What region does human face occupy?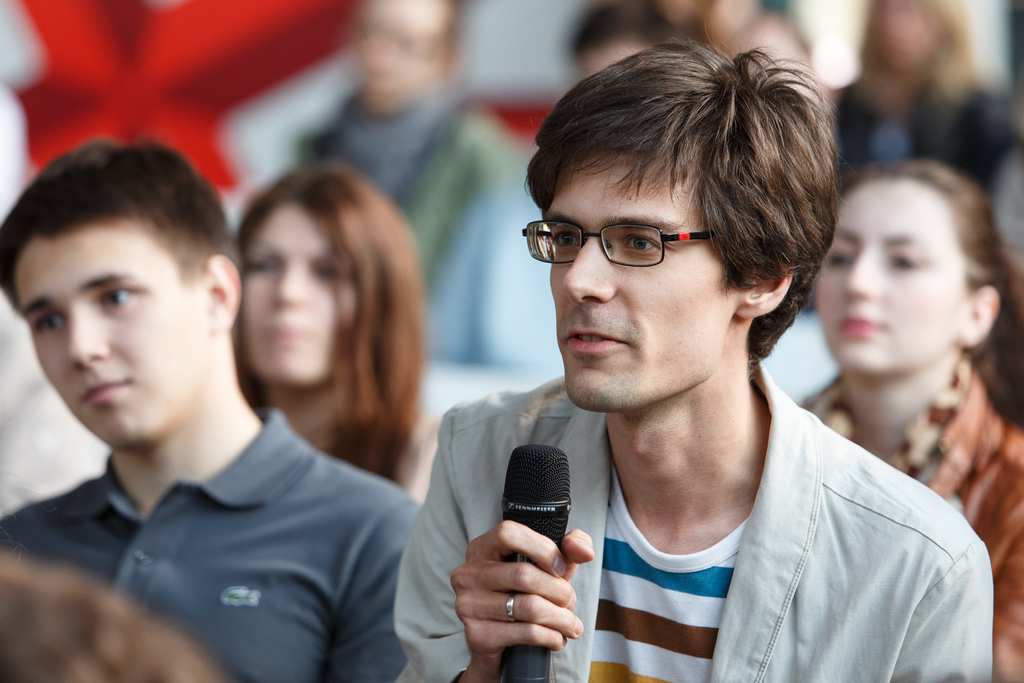
Rect(19, 223, 210, 447).
